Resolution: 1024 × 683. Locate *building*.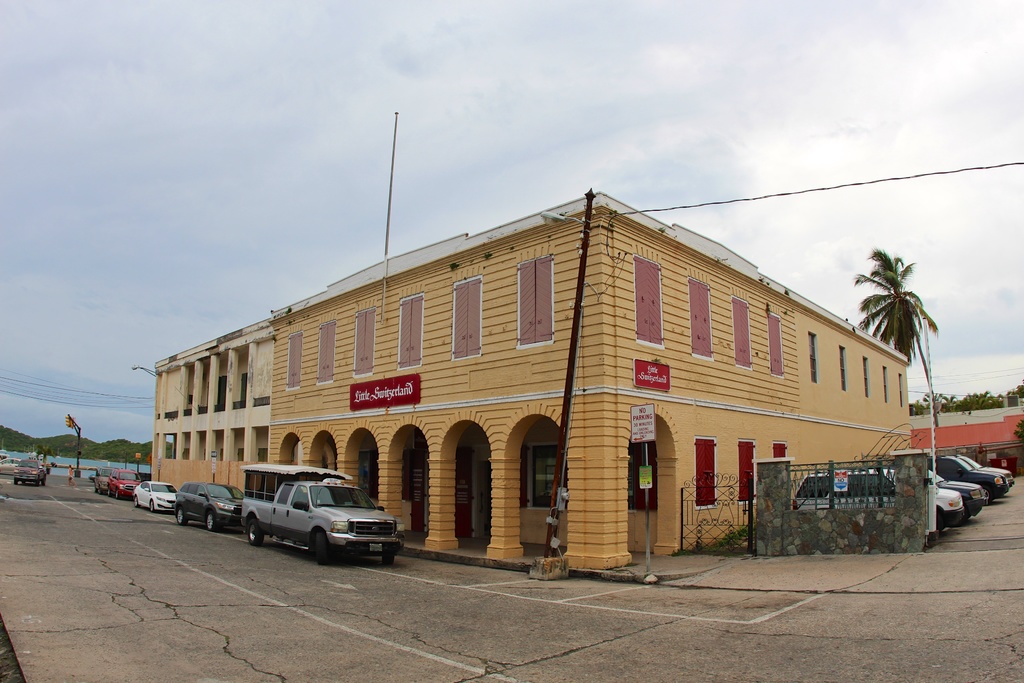
(left=153, top=189, right=910, bottom=575).
